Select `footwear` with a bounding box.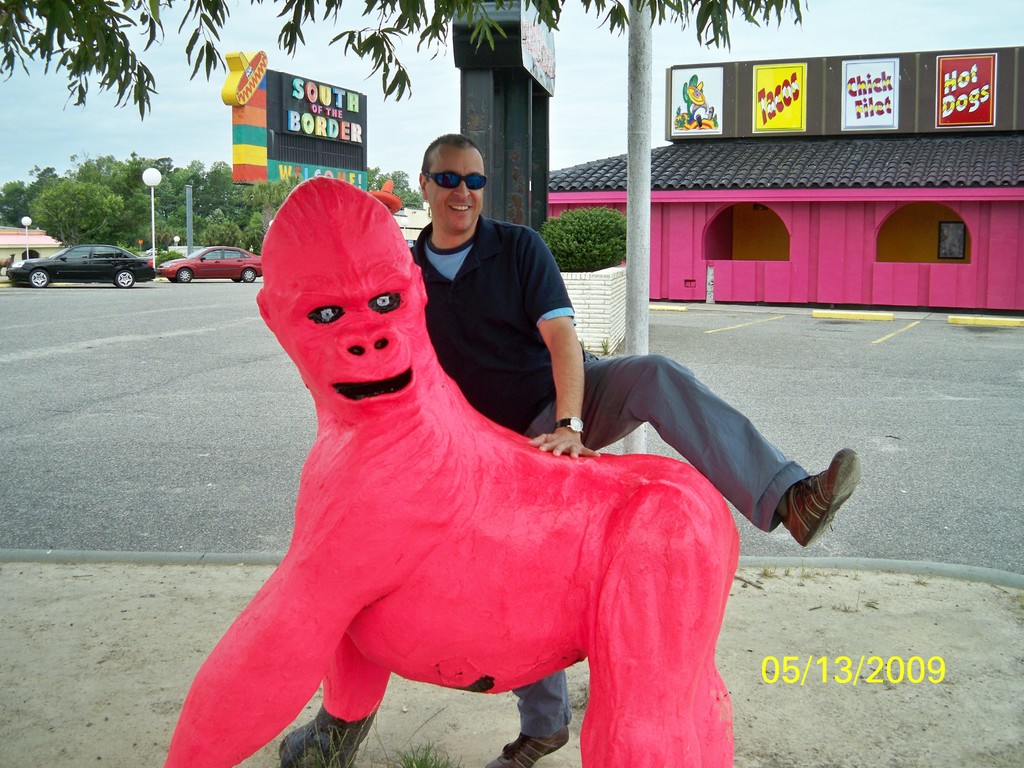
Rect(769, 458, 846, 562).
